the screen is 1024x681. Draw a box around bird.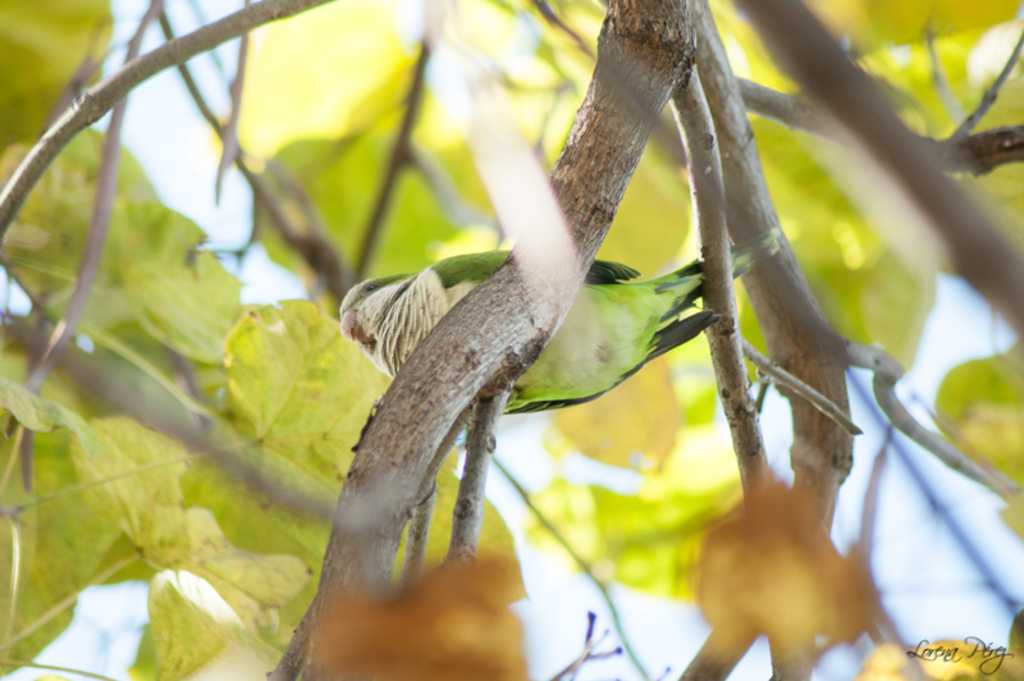
bbox(324, 212, 791, 553).
